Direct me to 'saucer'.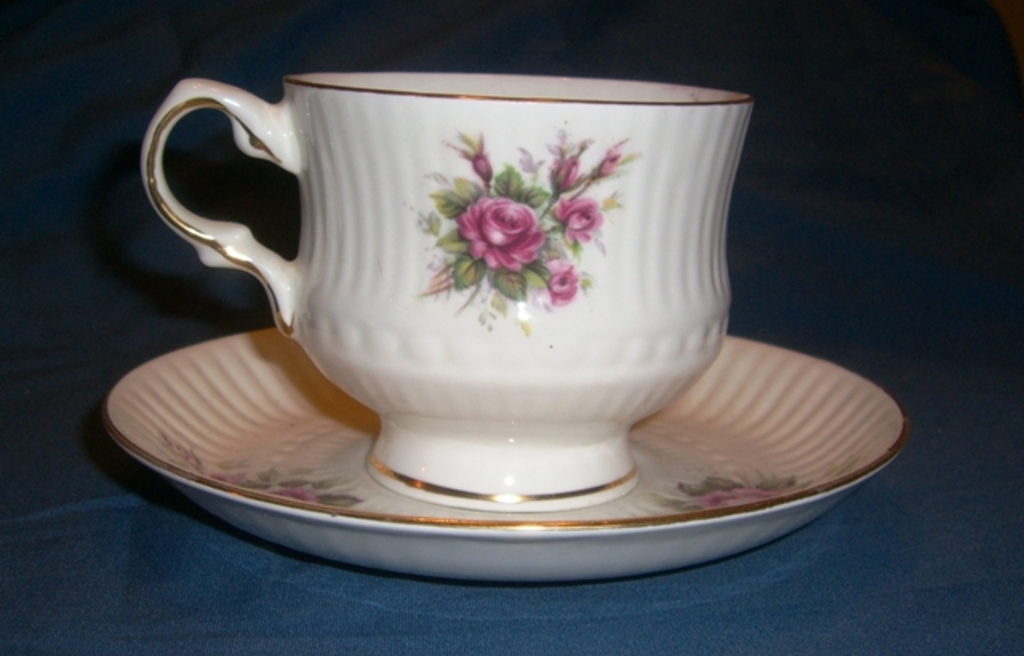
Direction: x1=99, y1=330, x2=906, y2=586.
